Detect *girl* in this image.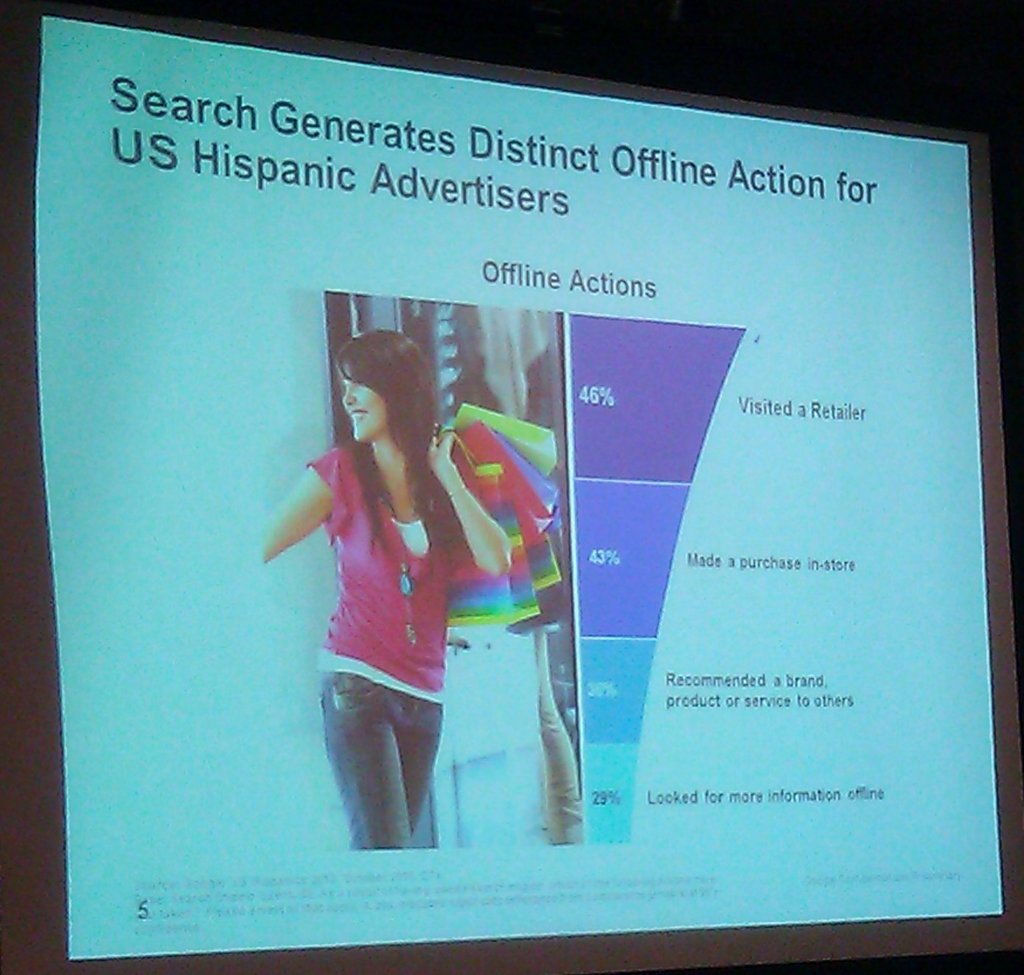
Detection: left=262, top=330, right=516, bottom=851.
